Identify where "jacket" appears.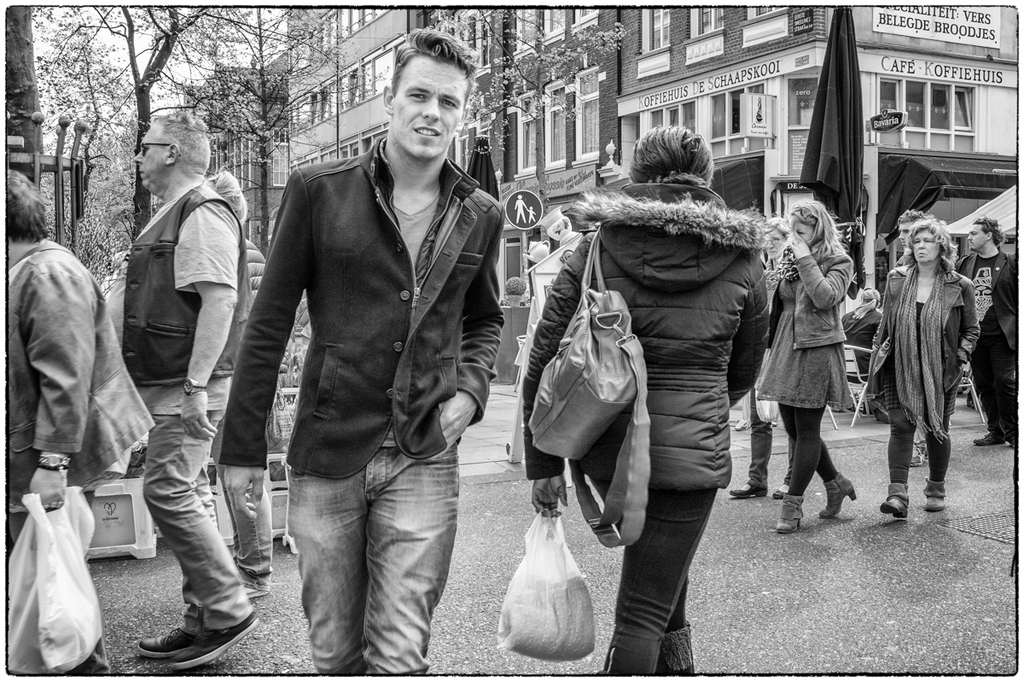
Appears at detection(0, 236, 170, 504).
